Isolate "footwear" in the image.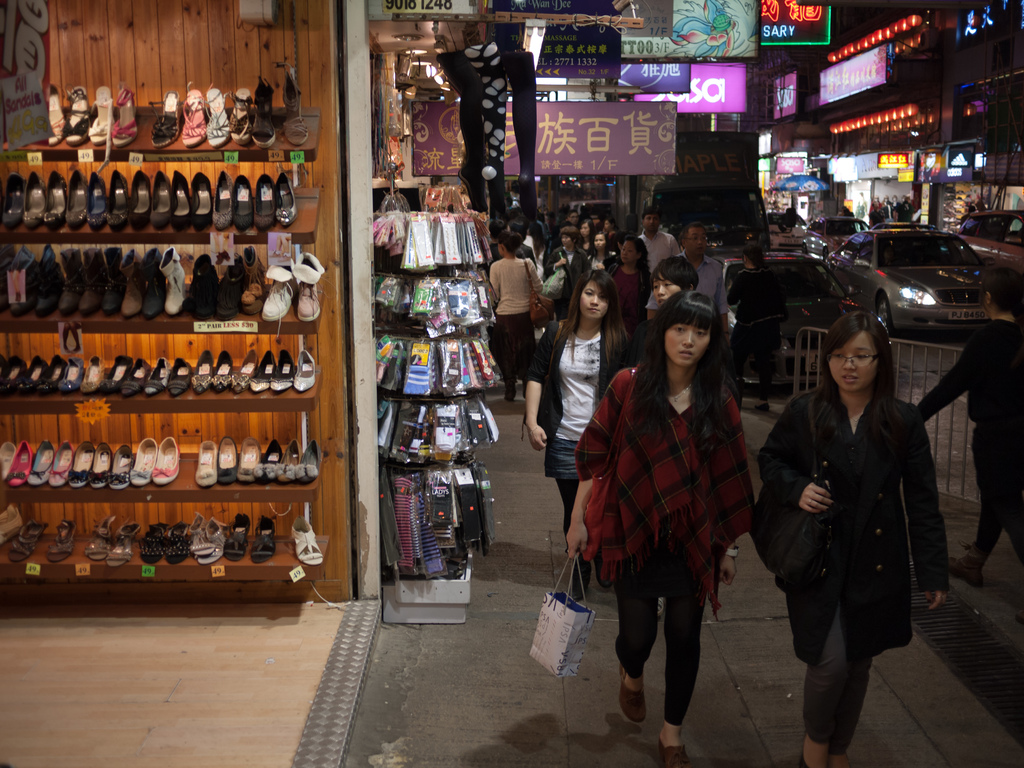
Isolated region: box=[192, 510, 224, 563].
